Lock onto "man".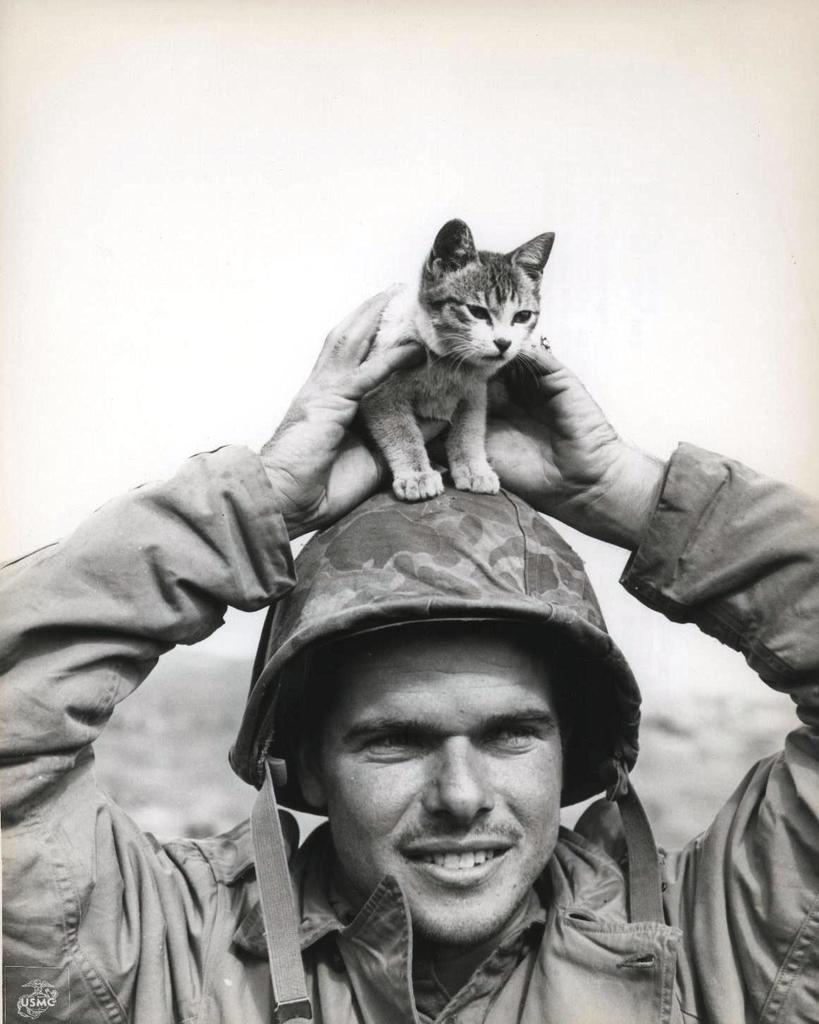
Locked: rect(0, 277, 818, 1023).
